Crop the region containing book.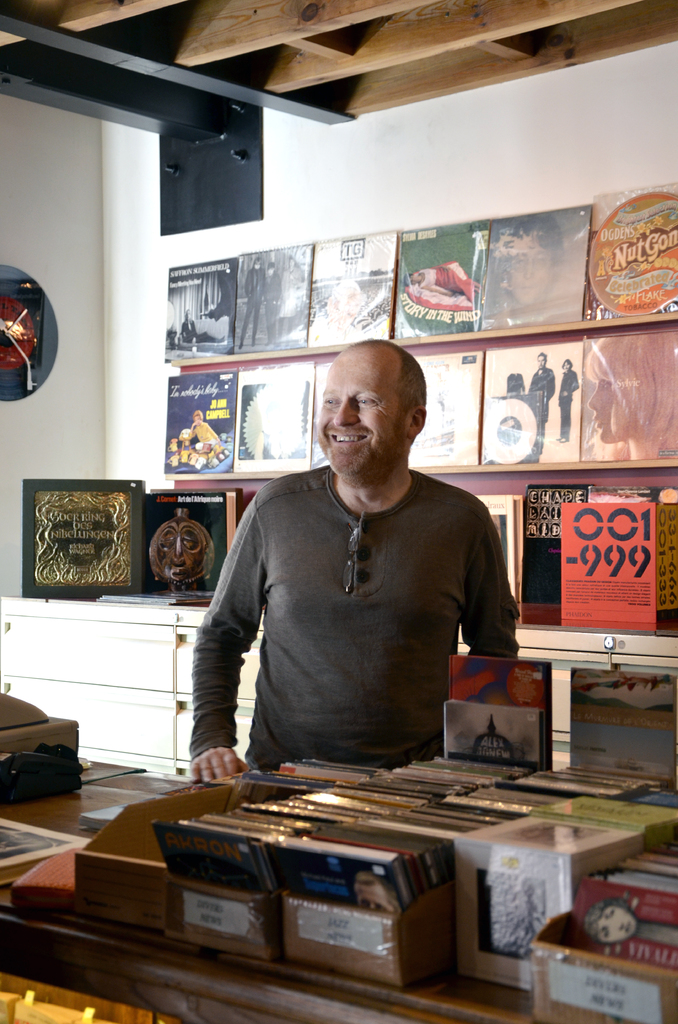
Crop region: 587, 182, 677, 319.
